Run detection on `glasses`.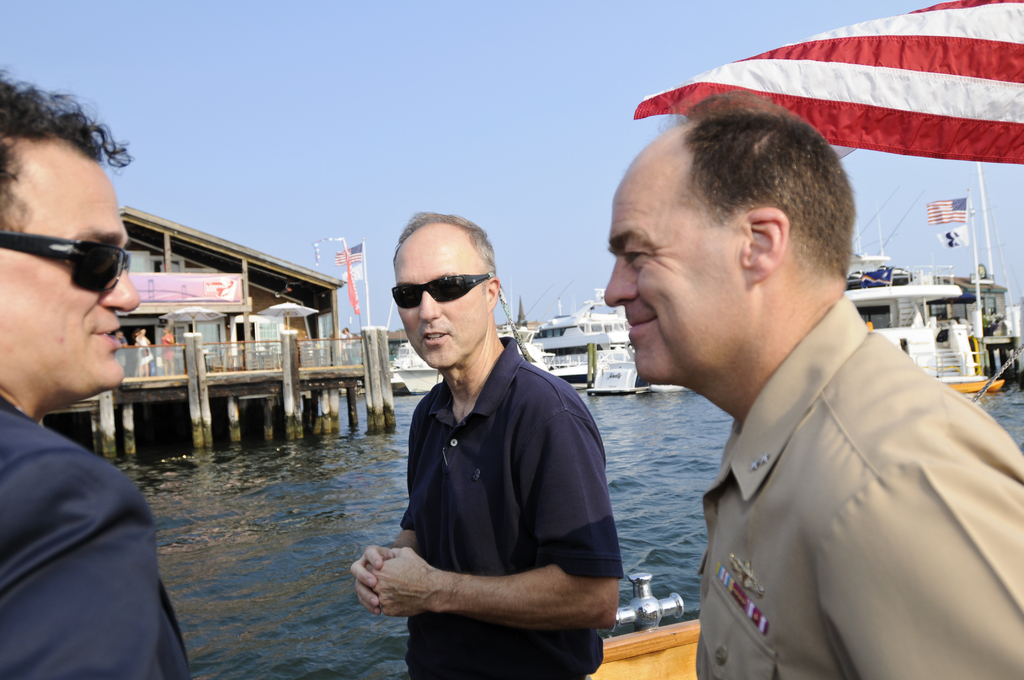
Result: region(0, 215, 146, 302).
